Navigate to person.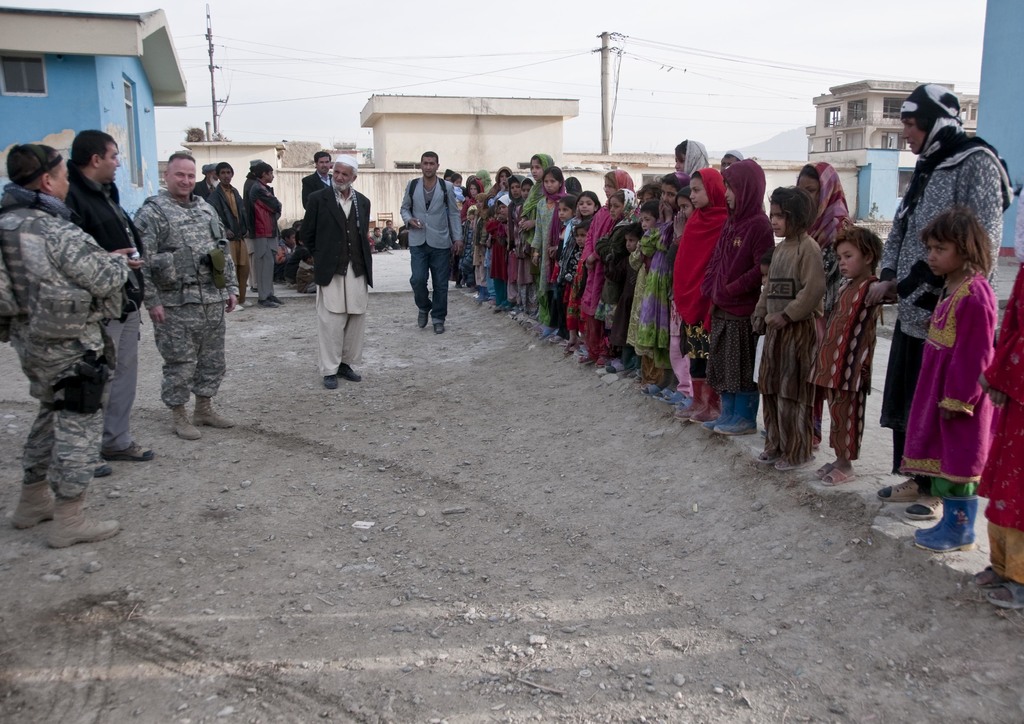
Navigation target: rect(792, 160, 848, 298).
